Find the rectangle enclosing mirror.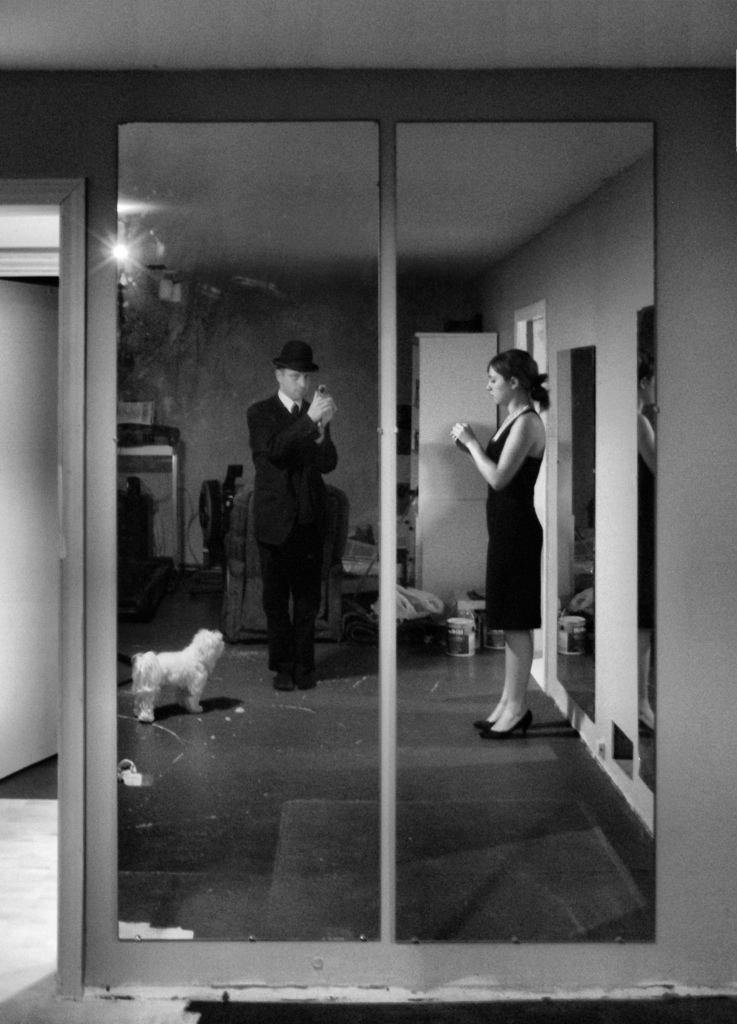
select_region(399, 118, 658, 942).
